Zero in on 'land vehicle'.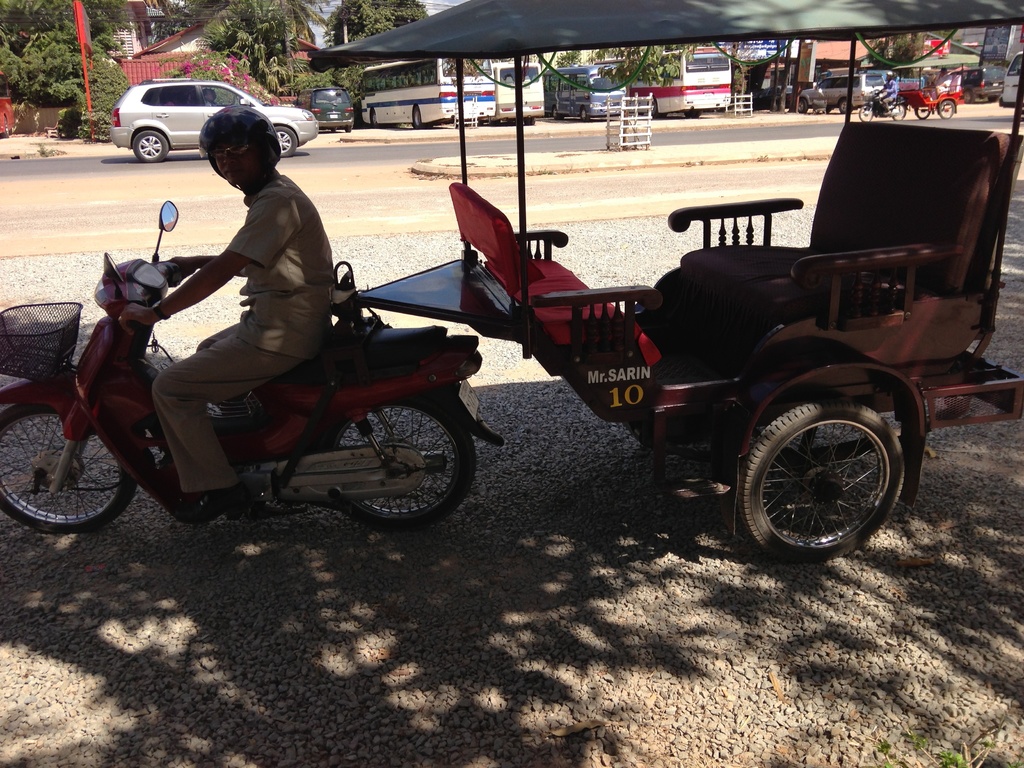
Zeroed in: pyautogui.locateOnScreen(545, 72, 626, 113).
